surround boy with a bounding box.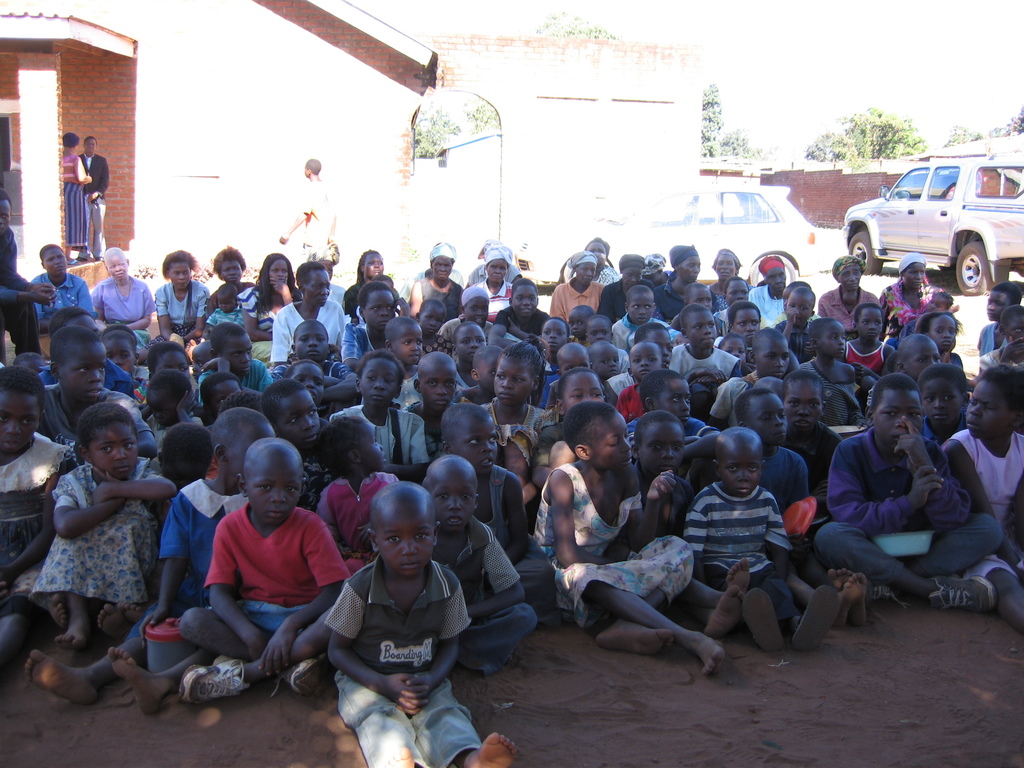
[left=262, top=377, right=329, bottom=452].
